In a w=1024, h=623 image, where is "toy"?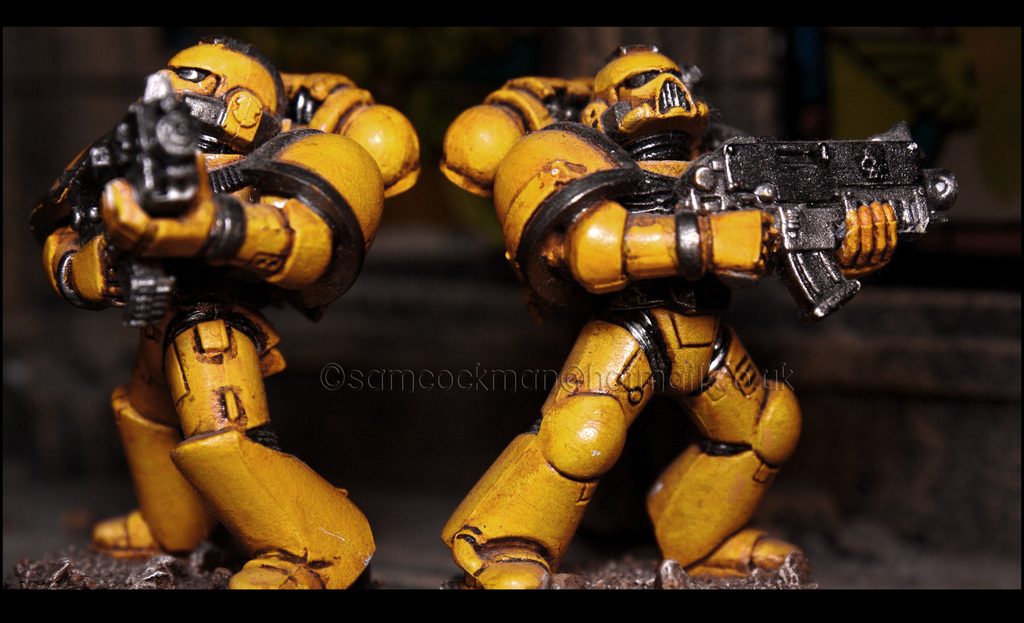
left=442, top=39, right=959, bottom=588.
